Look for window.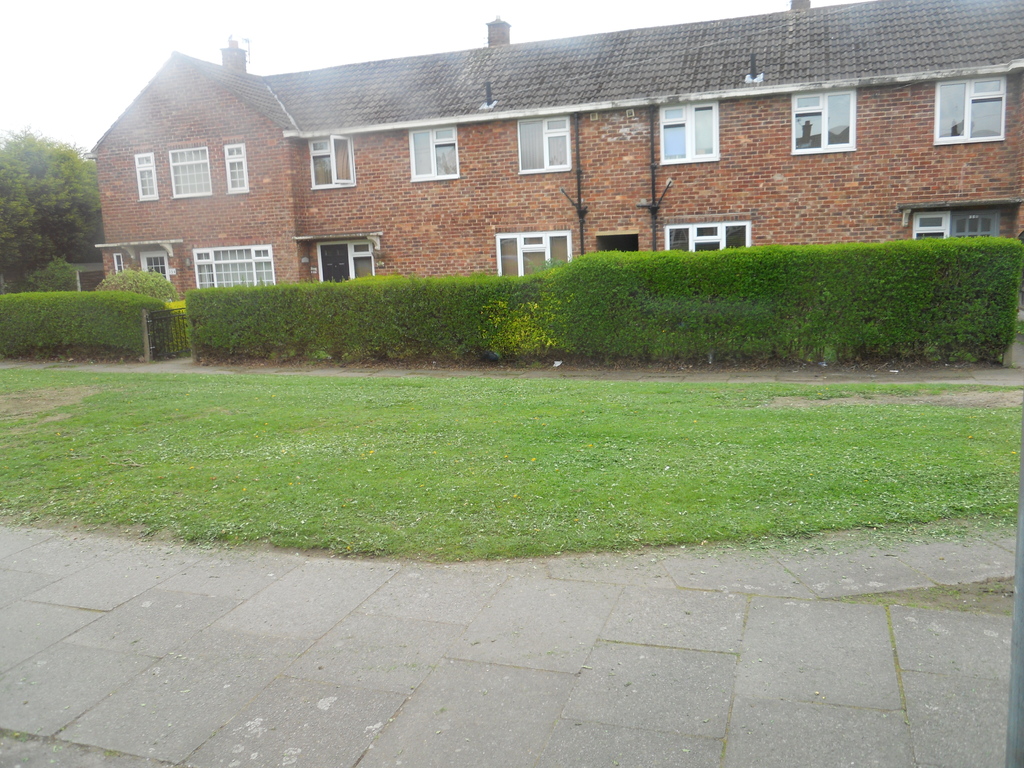
Found: detection(666, 102, 719, 159).
